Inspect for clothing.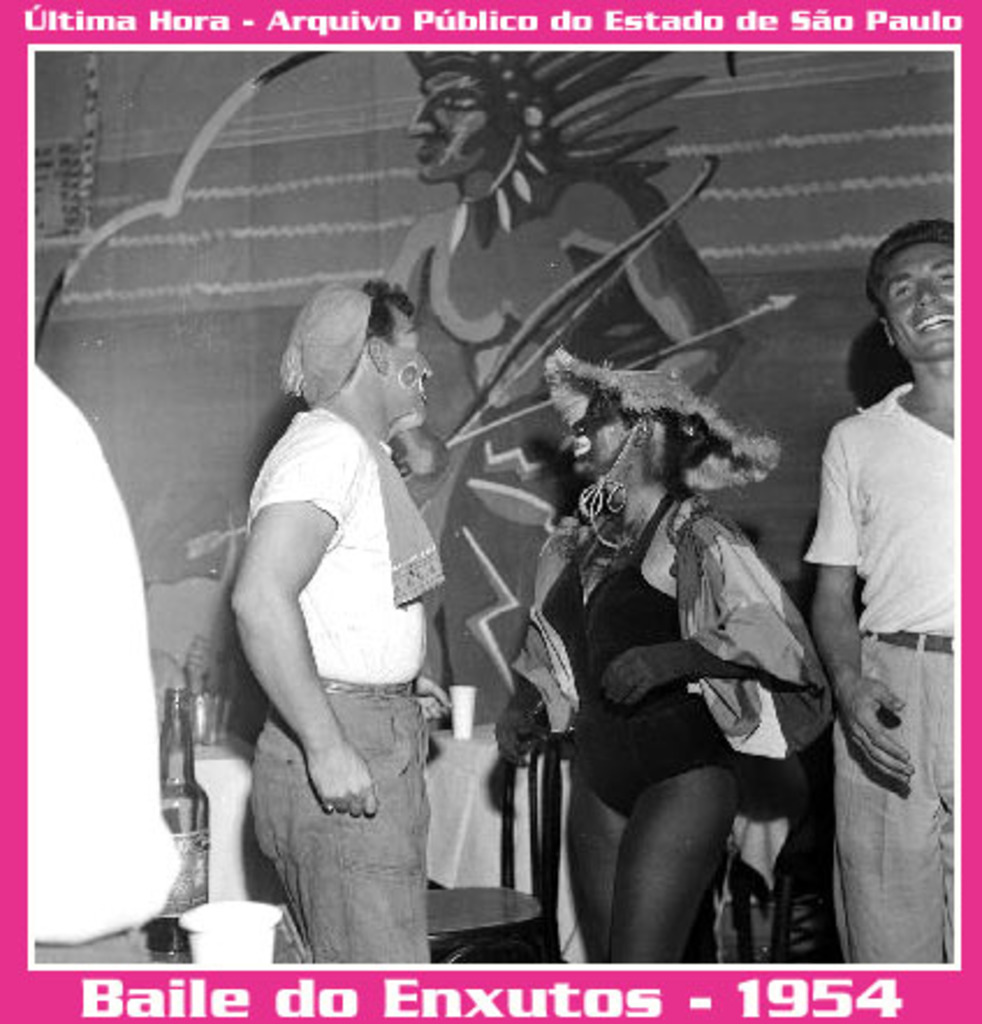
Inspection: 831, 639, 959, 961.
